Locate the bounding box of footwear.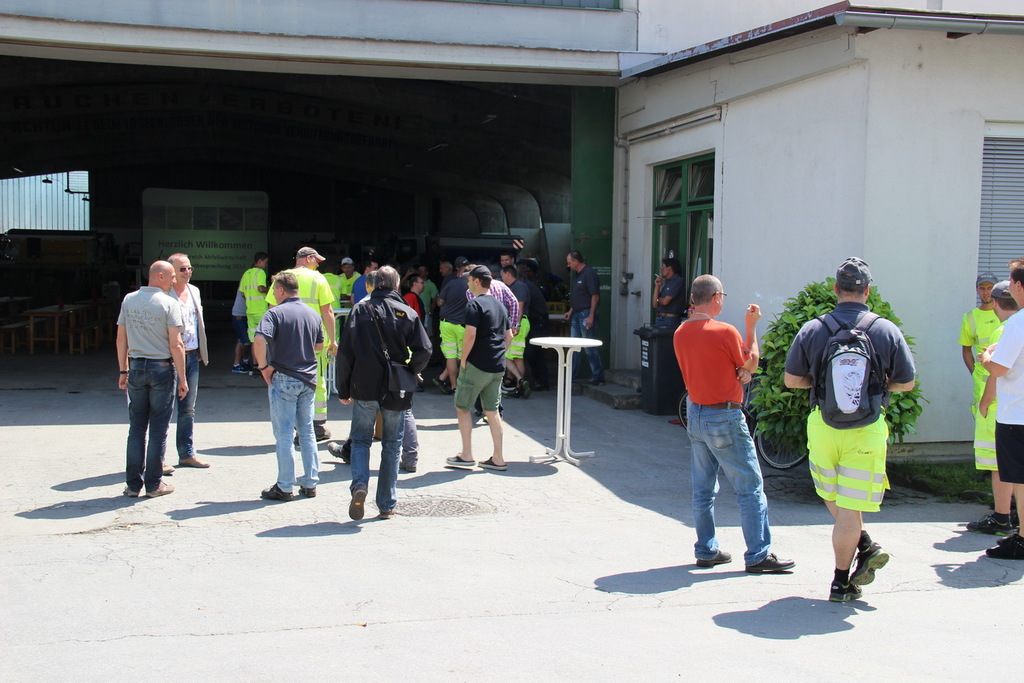
Bounding box: (left=444, top=449, right=477, bottom=467).
